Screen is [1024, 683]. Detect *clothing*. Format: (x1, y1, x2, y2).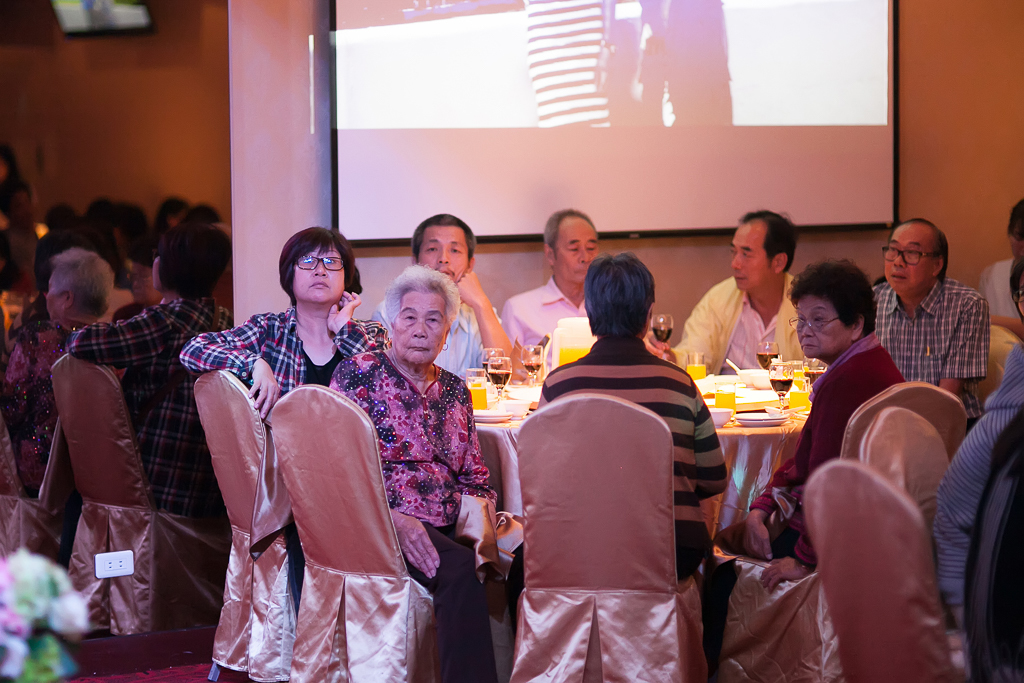
(105, 299, 240, 520).
